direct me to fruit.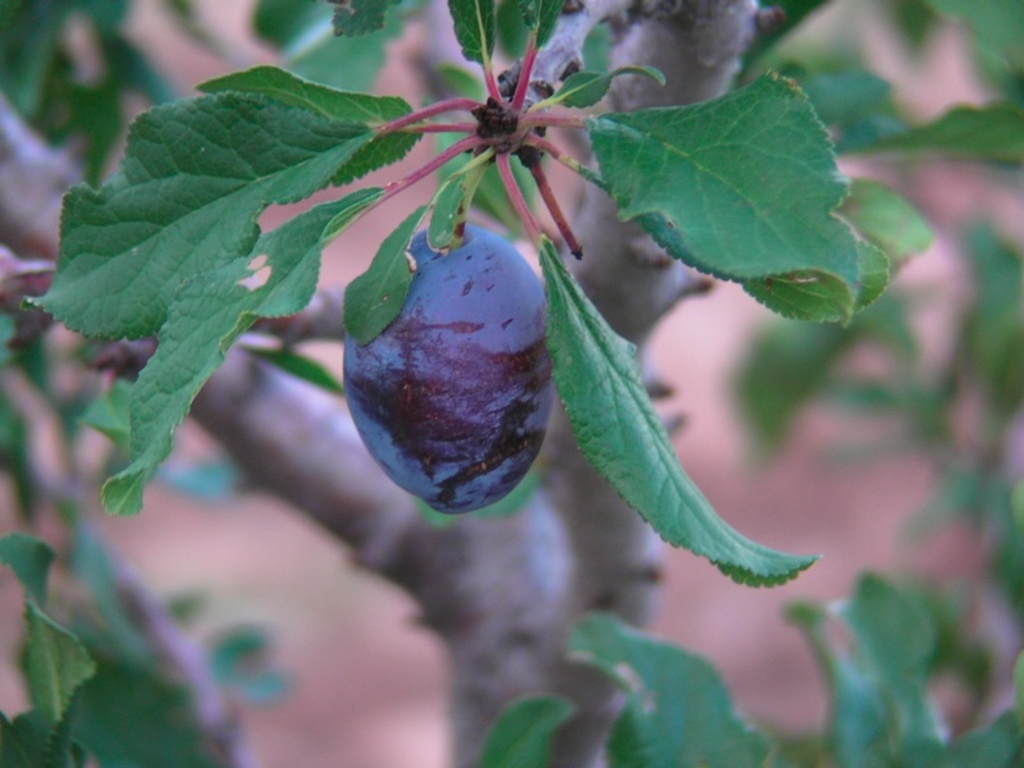
Direction: [339, 210, 562, 517].
